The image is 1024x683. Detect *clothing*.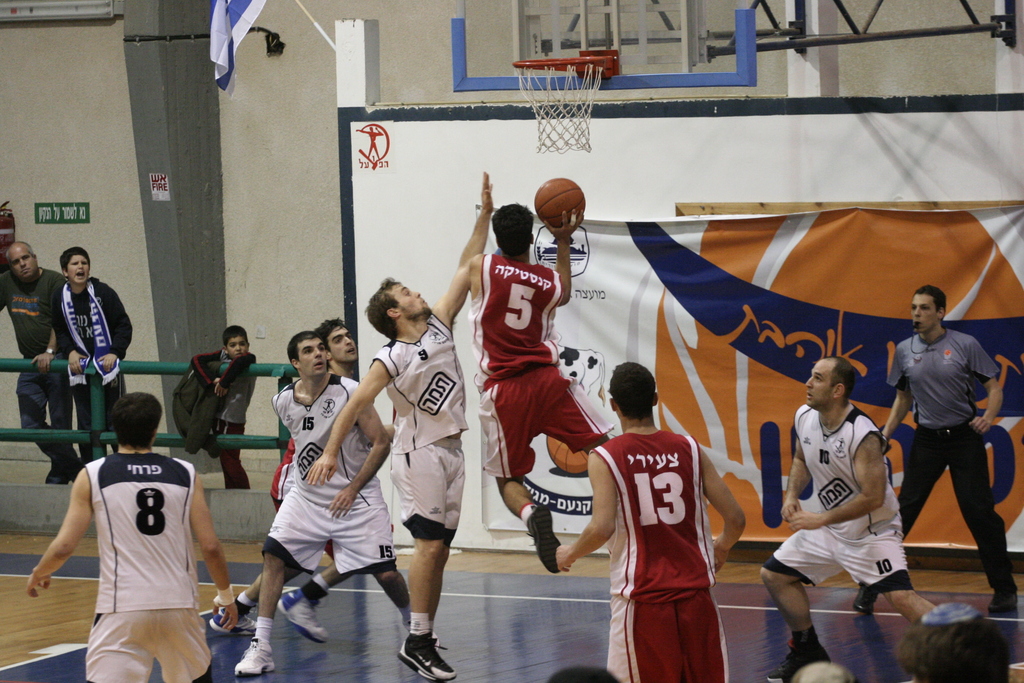
Detection: (586, 427, 732, 682).
